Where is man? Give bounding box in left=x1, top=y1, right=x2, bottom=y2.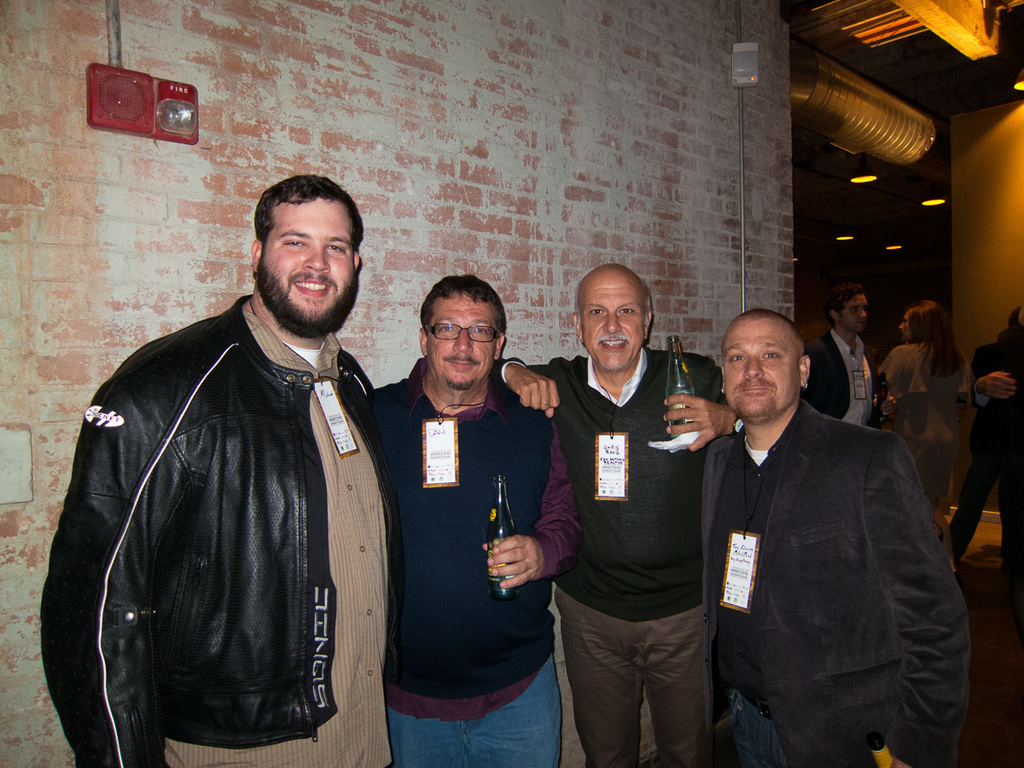
left=683, top=295, right=980, bottom=767.
